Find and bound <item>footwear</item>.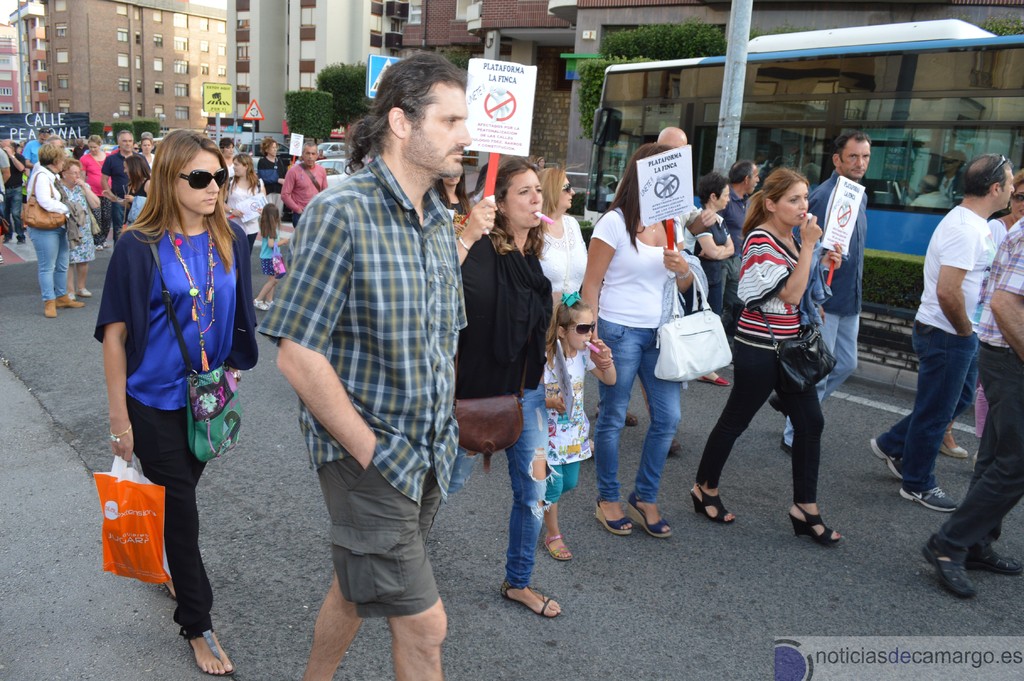
Bound: pyautogui.locateOnScreen(797, 490, 860, 560).
